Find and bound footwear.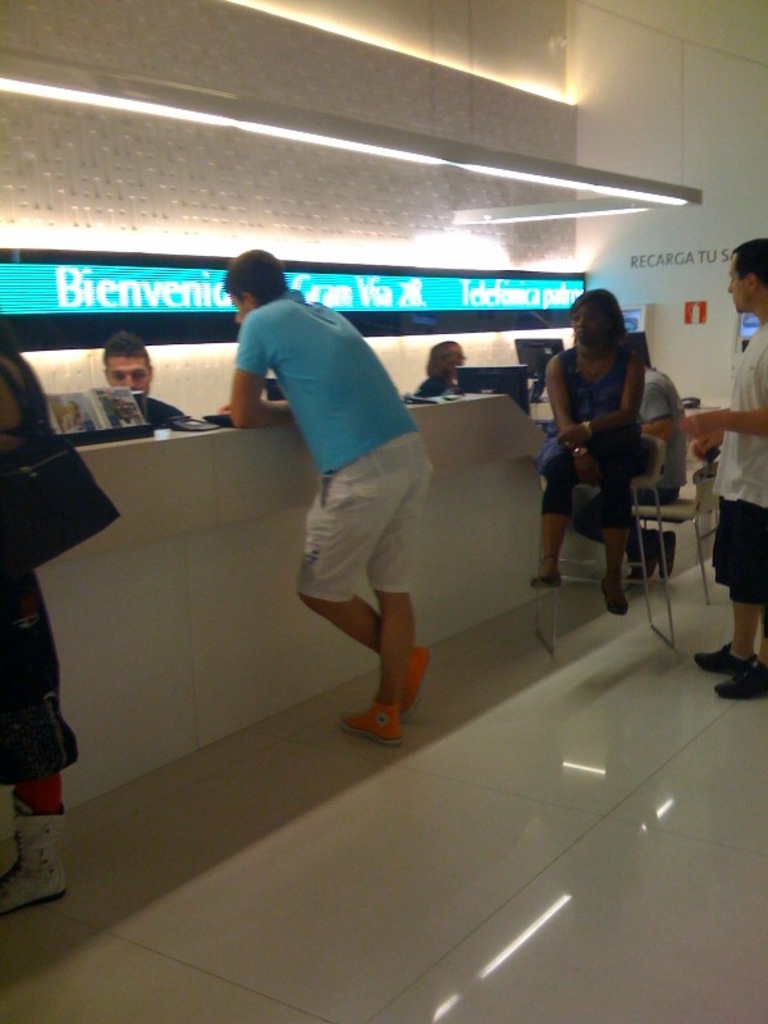
Bound: (x1=712, y1=663, x2=767, y2=700).
